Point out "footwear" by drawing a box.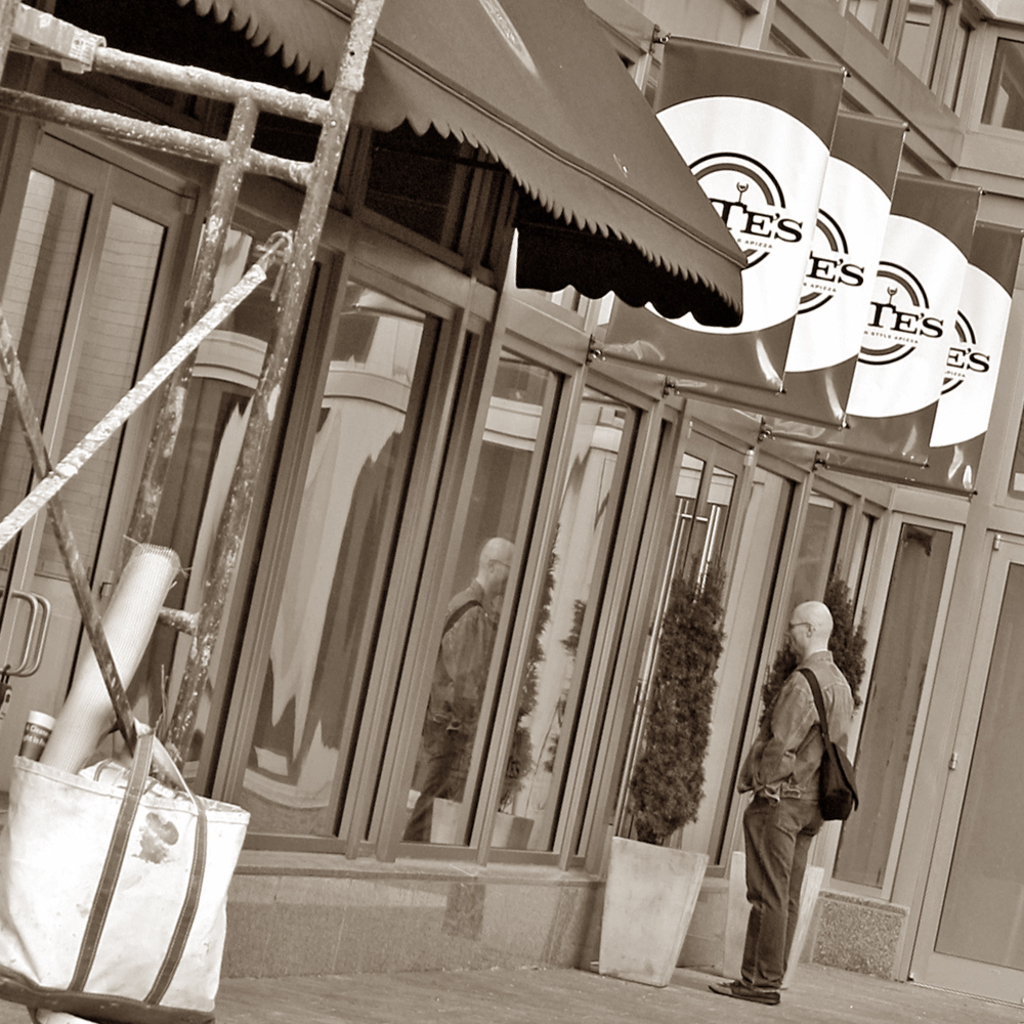
(left=710, top=978, right=776, bottom=999).
